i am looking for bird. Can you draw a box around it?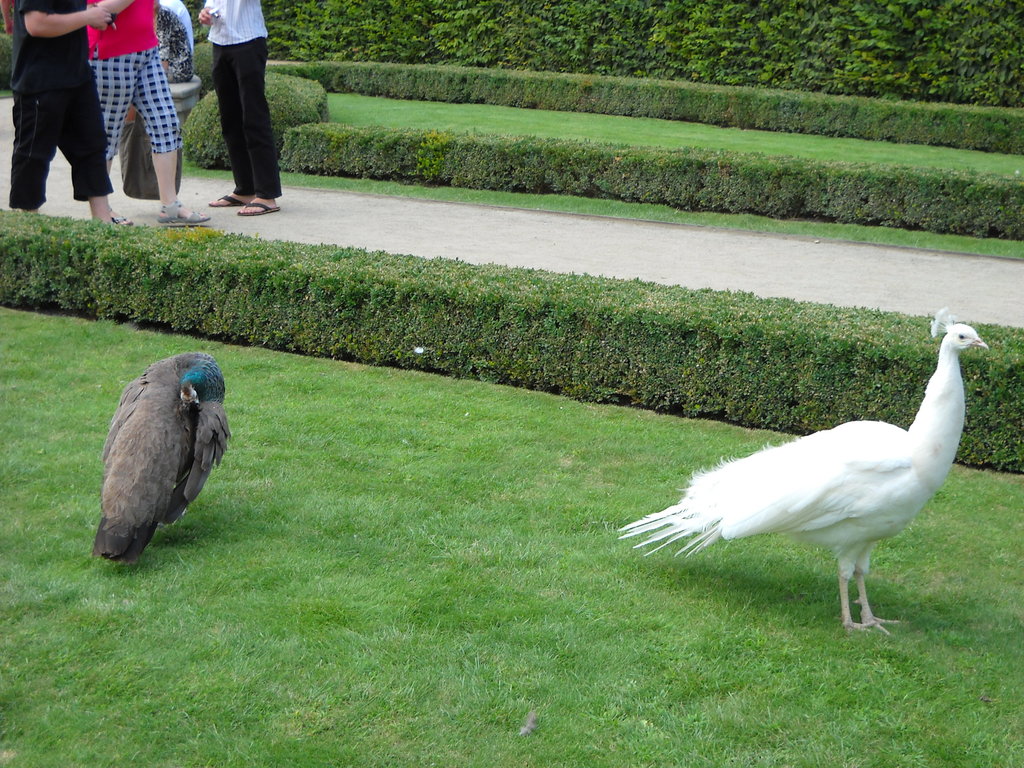
Sure, the bounding box is 86,337,236,570.
